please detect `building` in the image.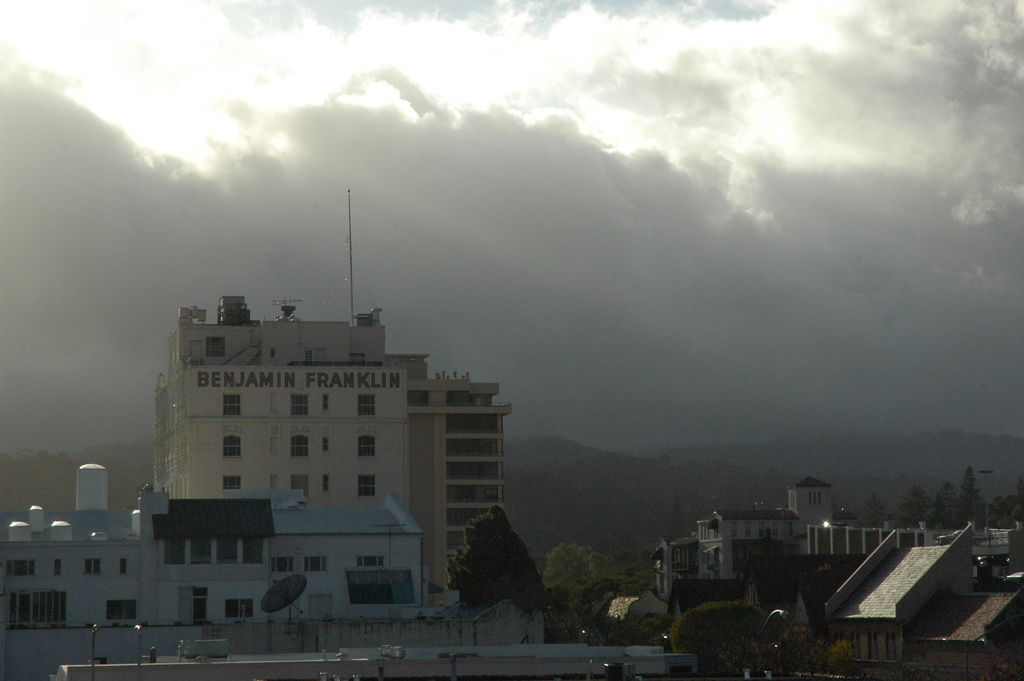
Rect(152, 298, 410, 511).
